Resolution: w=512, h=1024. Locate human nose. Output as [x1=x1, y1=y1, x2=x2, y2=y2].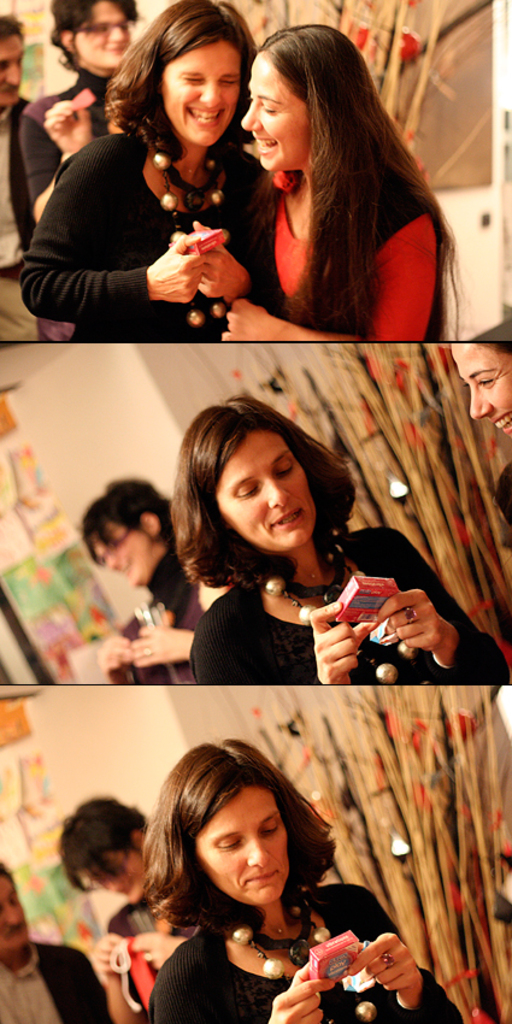
[x1=202, y1=82, x2=220, y2=106].
